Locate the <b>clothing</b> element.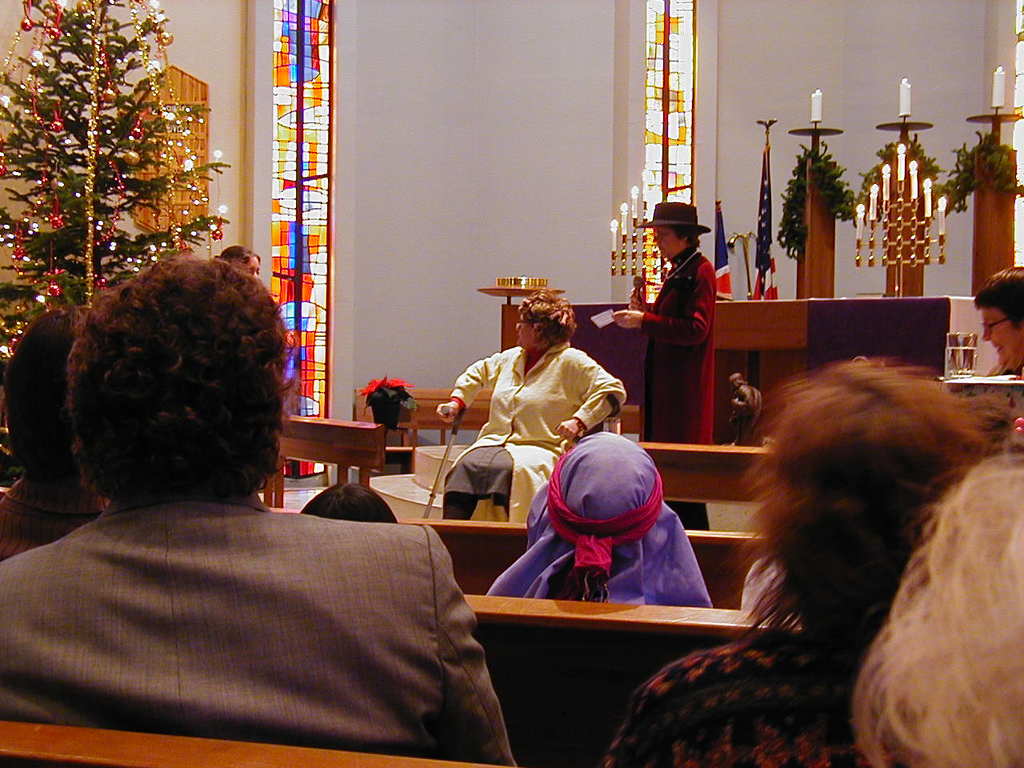
Element bbox: [0, 442, 545, 762].
